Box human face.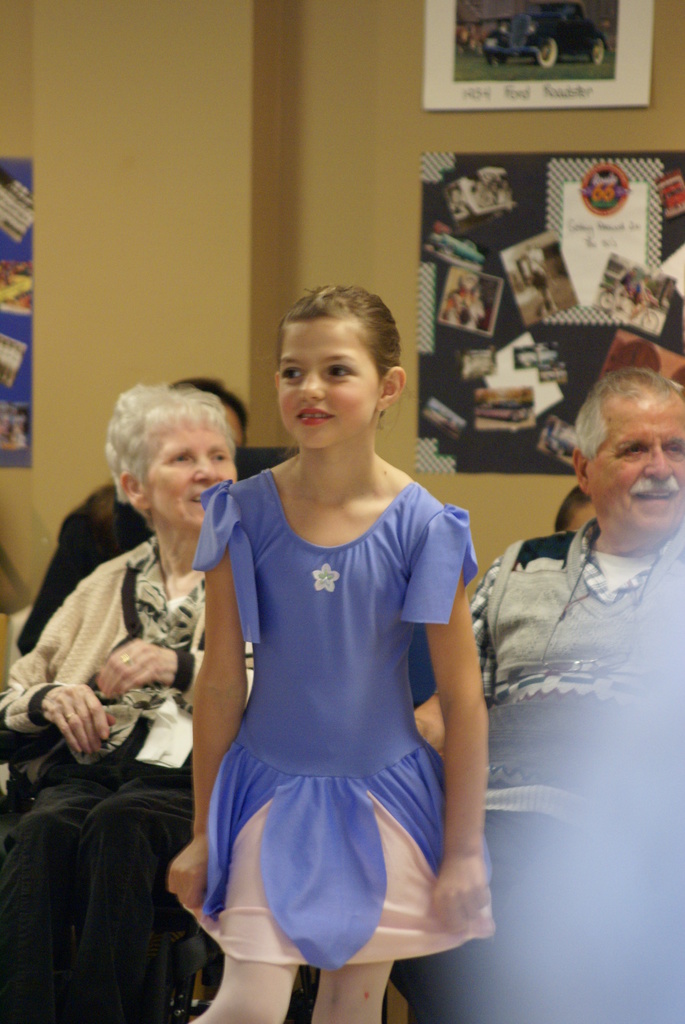
(274,318,381,452).
